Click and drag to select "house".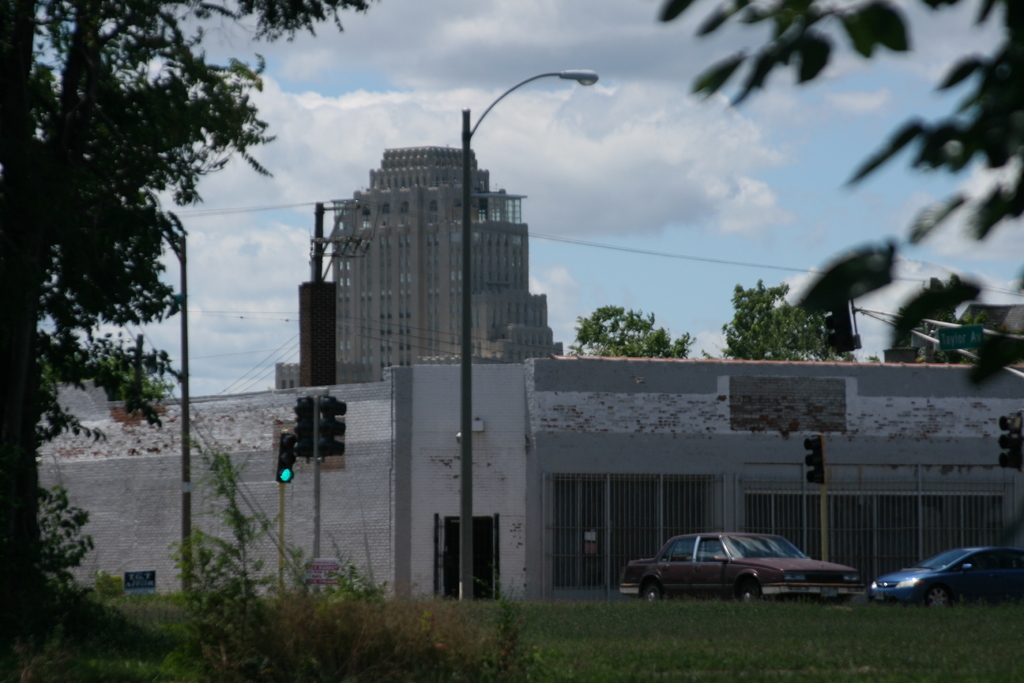
Selection: rect(330, 143, 563, 388).
